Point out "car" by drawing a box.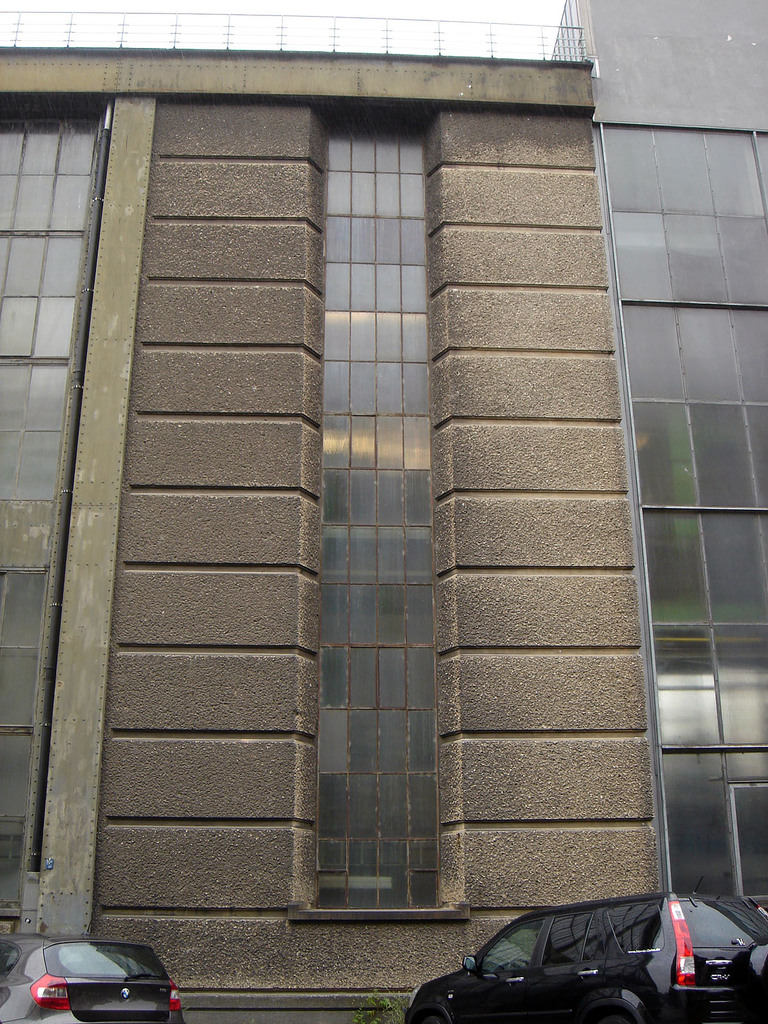
rect(399, 888, 767, 1023).
